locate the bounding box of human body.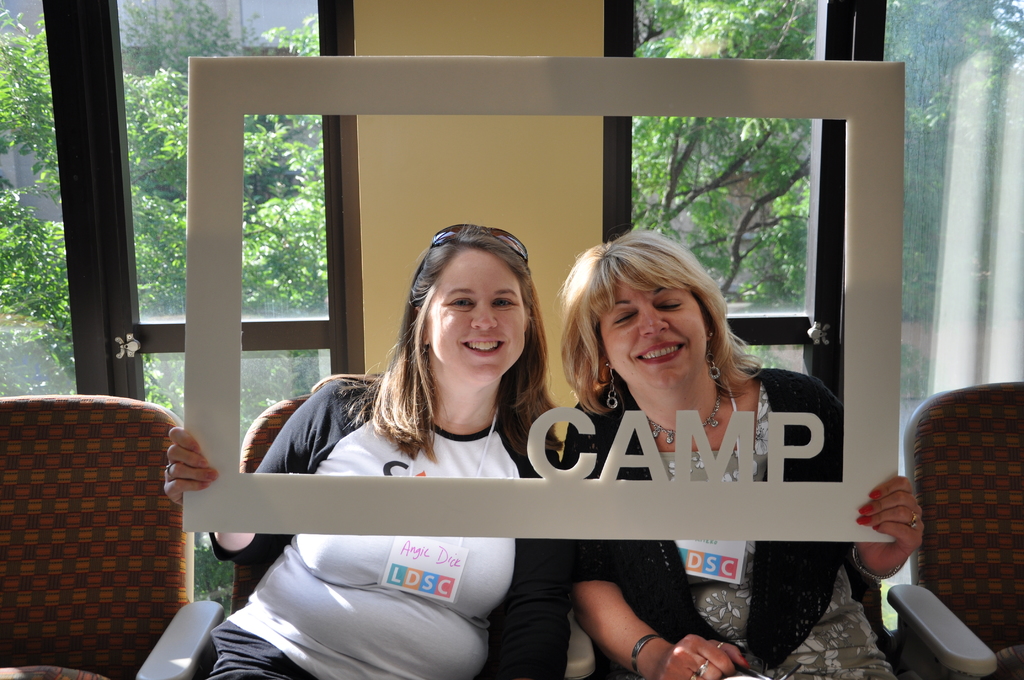
Bounding box: (x1=223, y1=238, x2=609, y2=649).
